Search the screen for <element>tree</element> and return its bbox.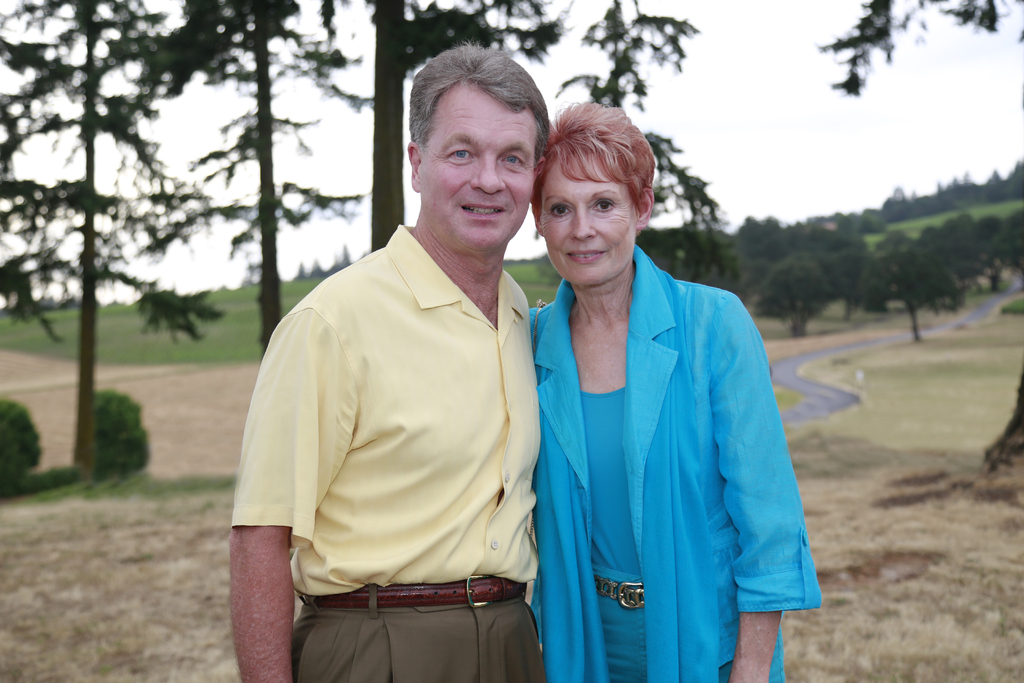
Found: 810 0 1023 102.
